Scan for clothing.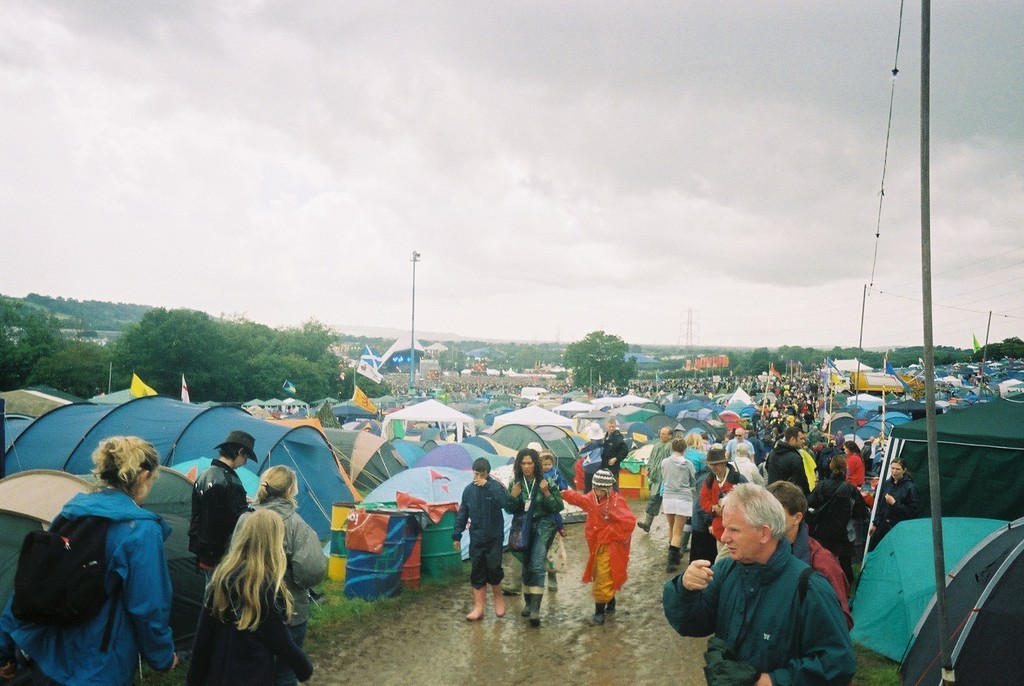
Scan result: x1=0, y1=482, x2=173, y2=685.
